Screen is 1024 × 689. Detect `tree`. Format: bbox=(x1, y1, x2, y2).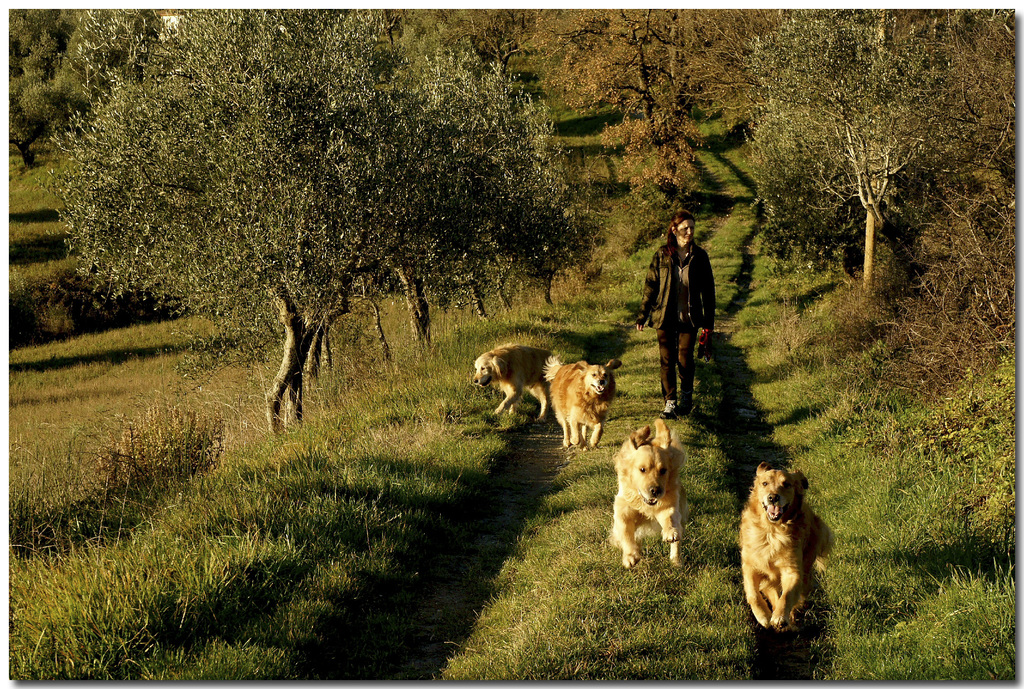
bbox=(673, 4, 774, 146).
